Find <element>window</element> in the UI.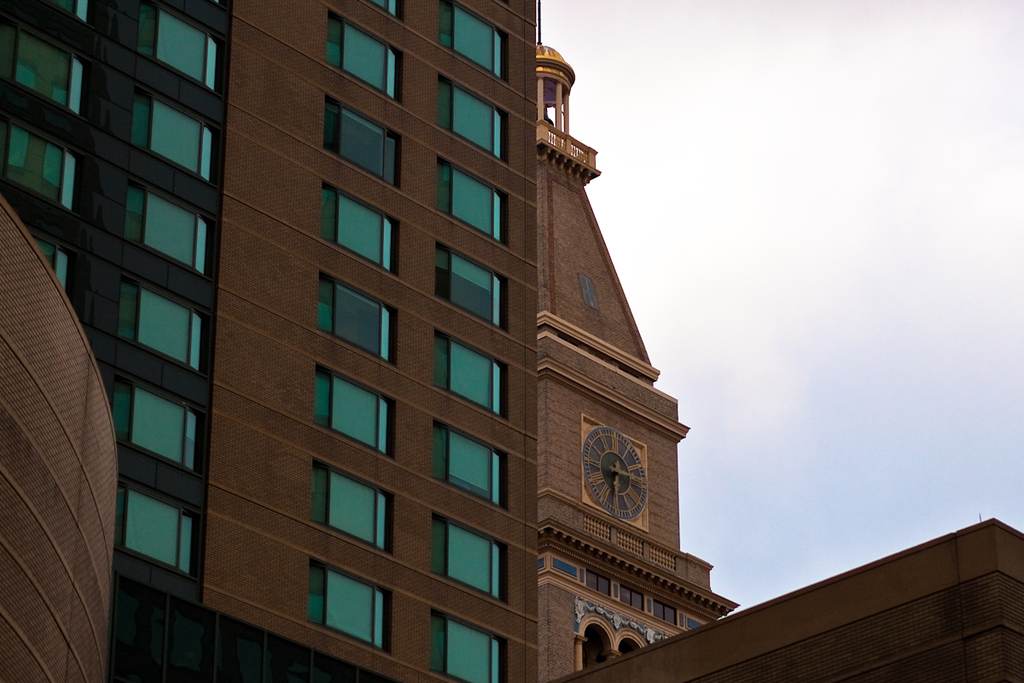
UI element at 124 87 212 181.
